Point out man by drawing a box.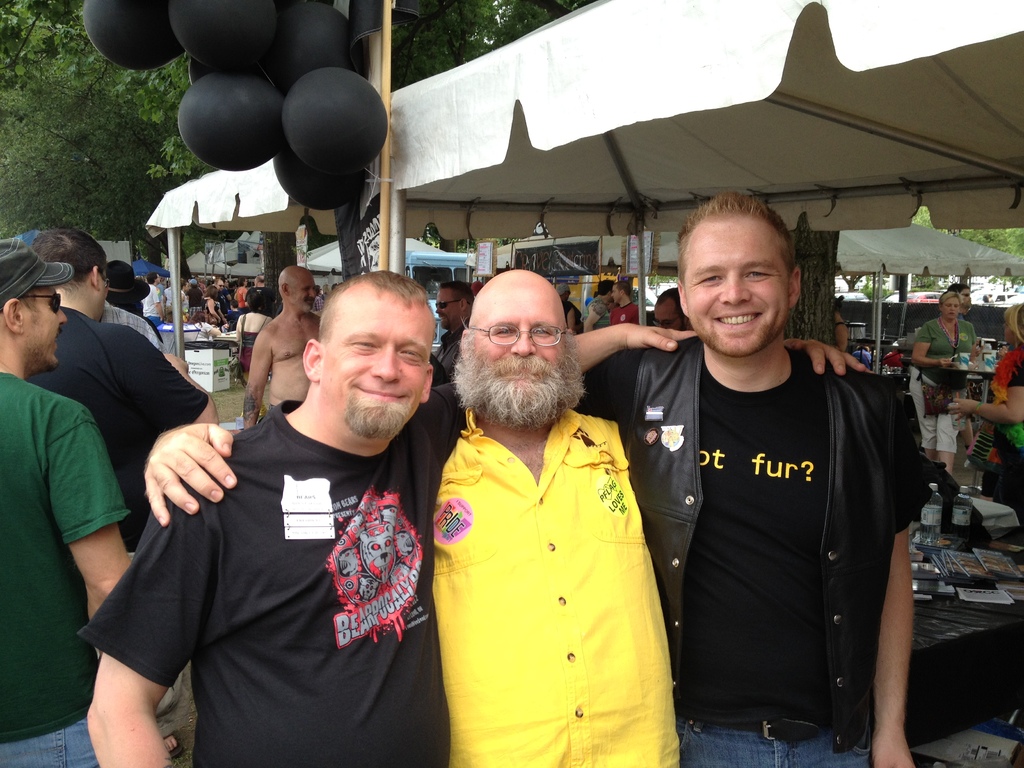
[x1=948, y1=282, x2=975, y2=321].
